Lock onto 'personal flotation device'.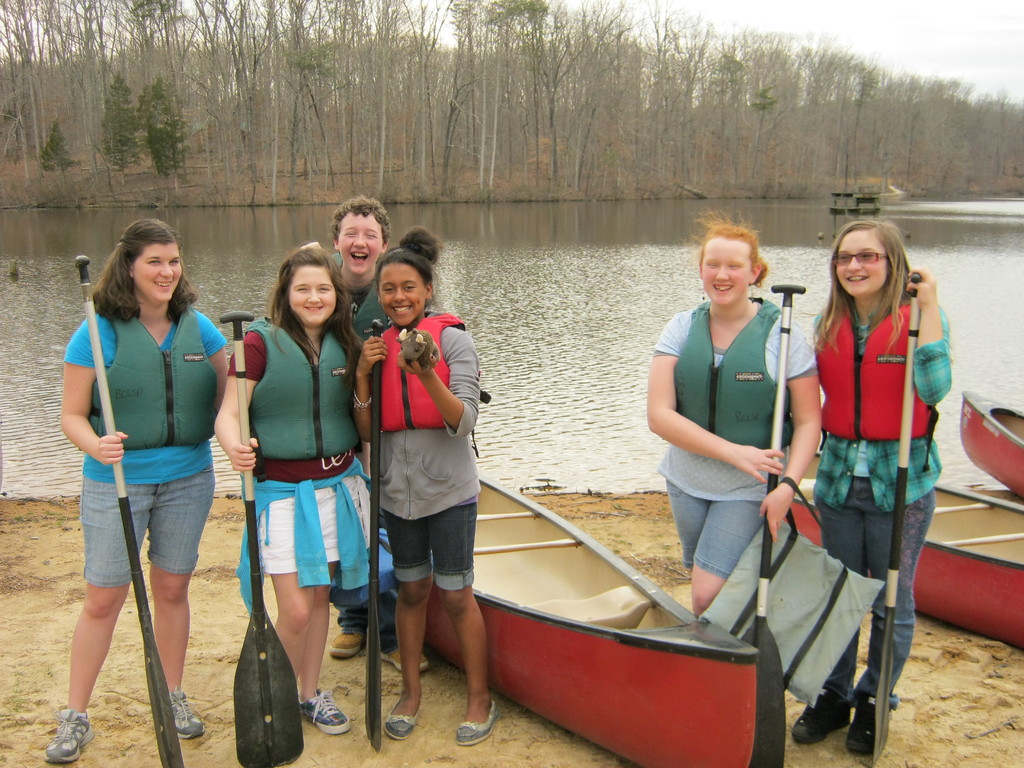
Locked: box(249, 316, 364, 458).
